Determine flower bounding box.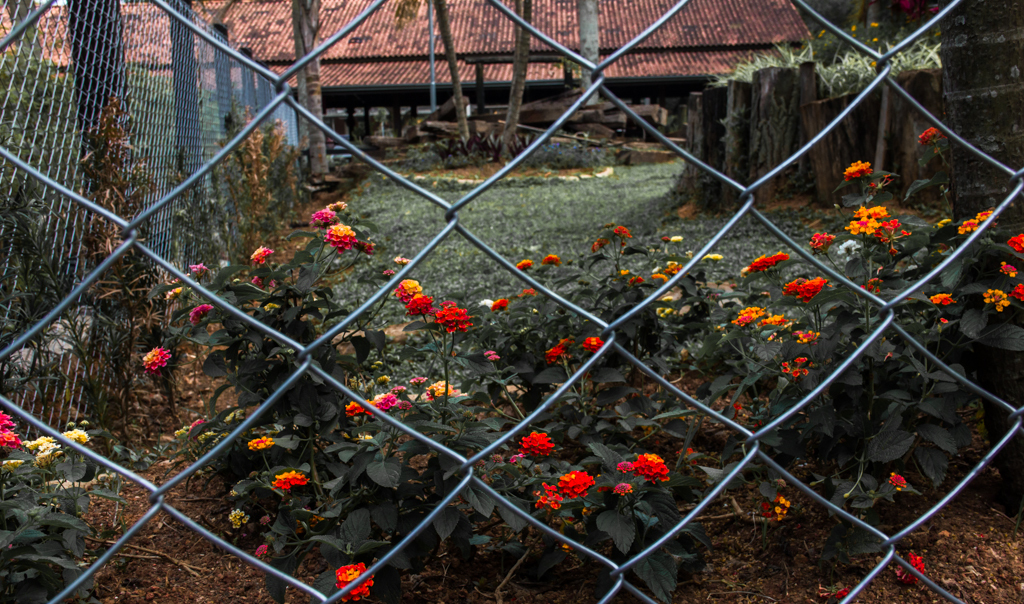
Determined: (x1=518, y1=256, x2=533, y2=272).
